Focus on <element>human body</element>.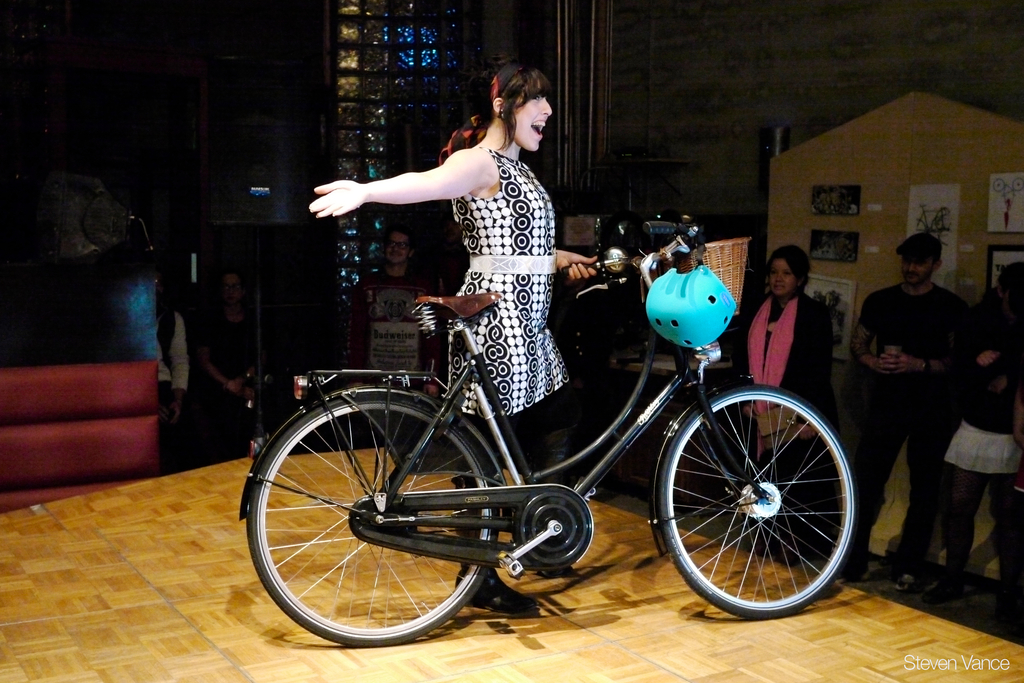
Focused at box=[935, 266, 1023, 588].
